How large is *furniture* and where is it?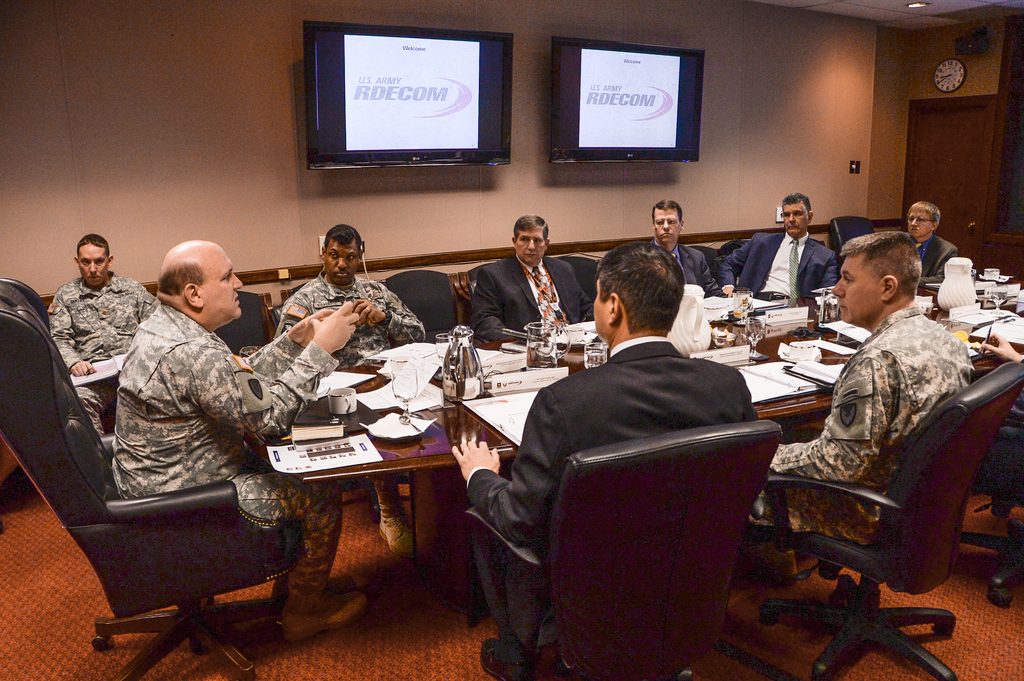
Bounding box: region(452, 419, 780, 680).
